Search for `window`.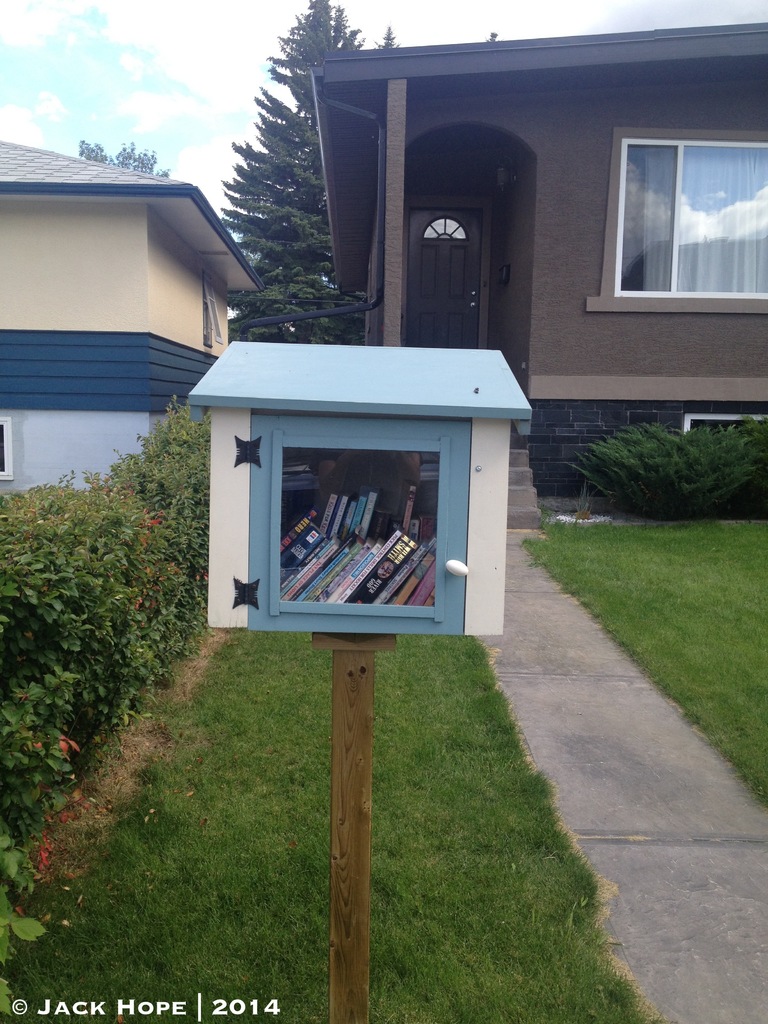
Found at 597,106,754,308.
